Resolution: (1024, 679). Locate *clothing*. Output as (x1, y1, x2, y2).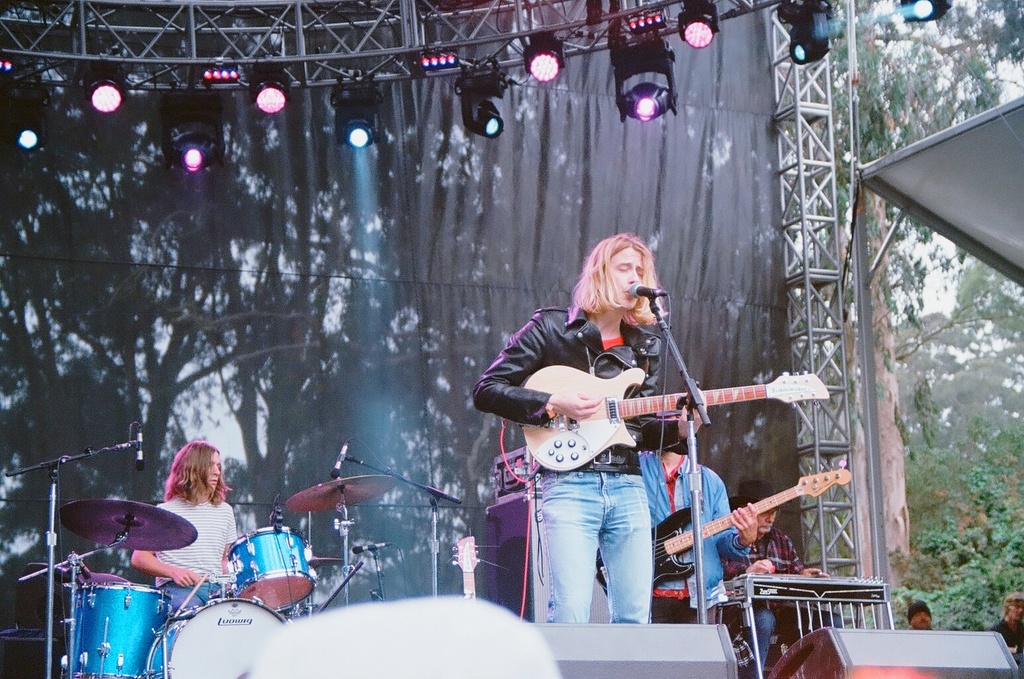
(624, 445, 748, 625).
